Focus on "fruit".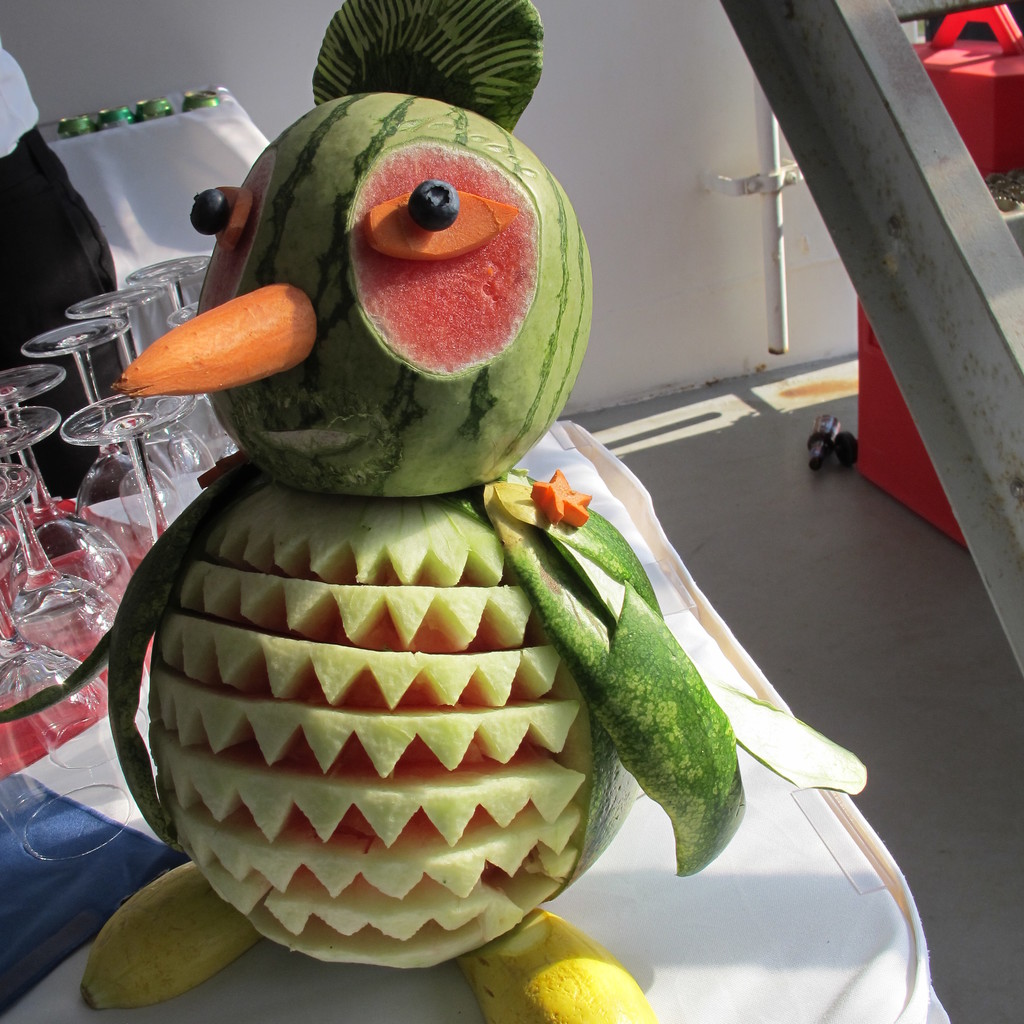
Focused at <region>74, 858, 258, 1012</region>.
